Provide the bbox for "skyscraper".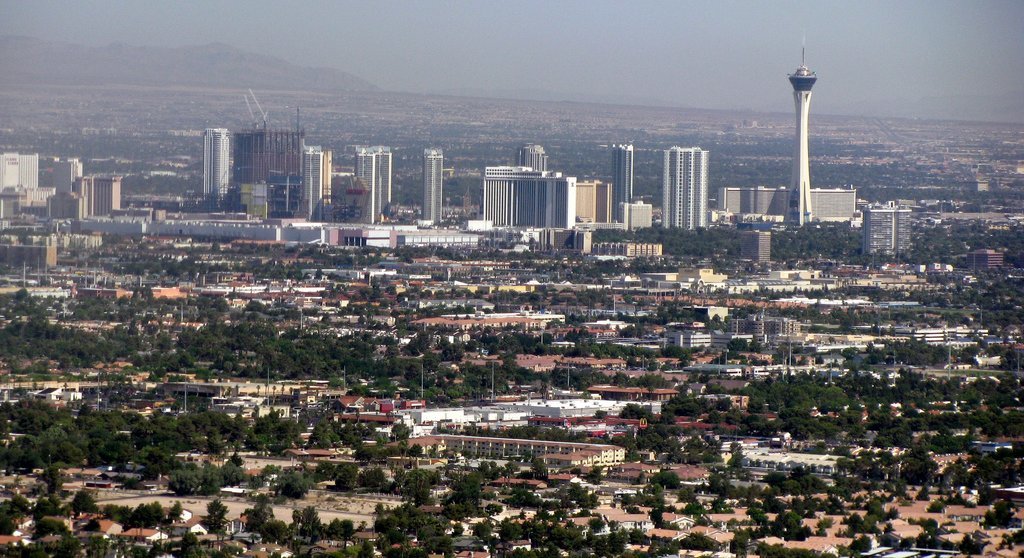
select_region(790, 29, 821, 223).
